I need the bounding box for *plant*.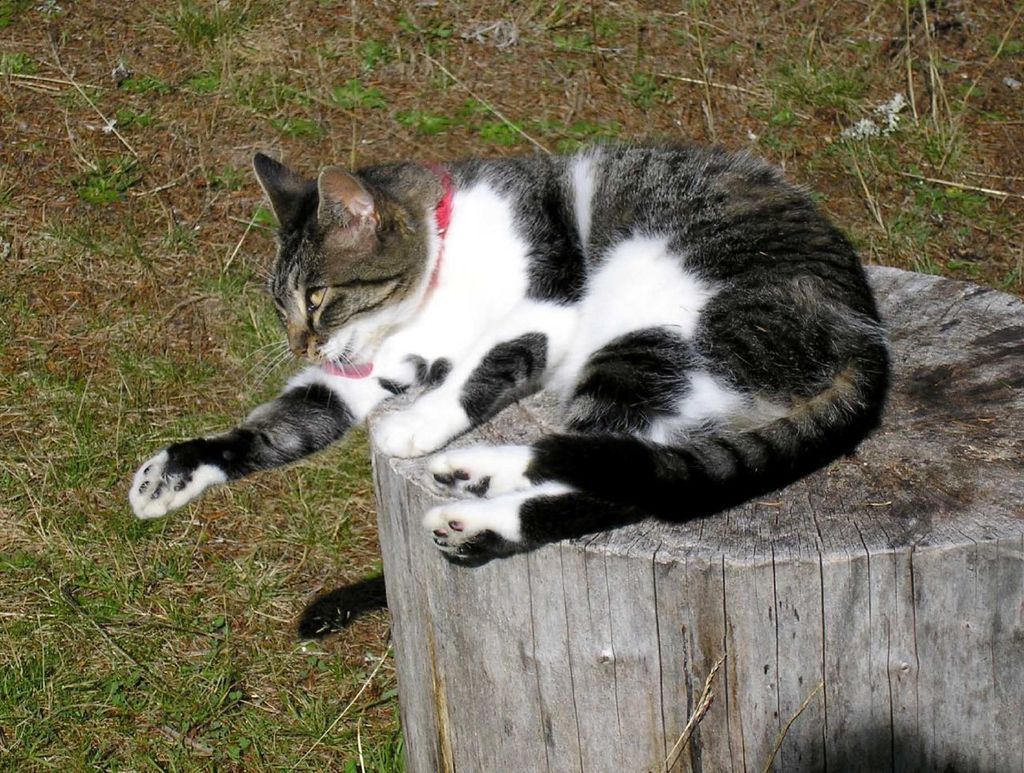
Here it is: (x1=196, y1=258, x2=295, y2=373).
